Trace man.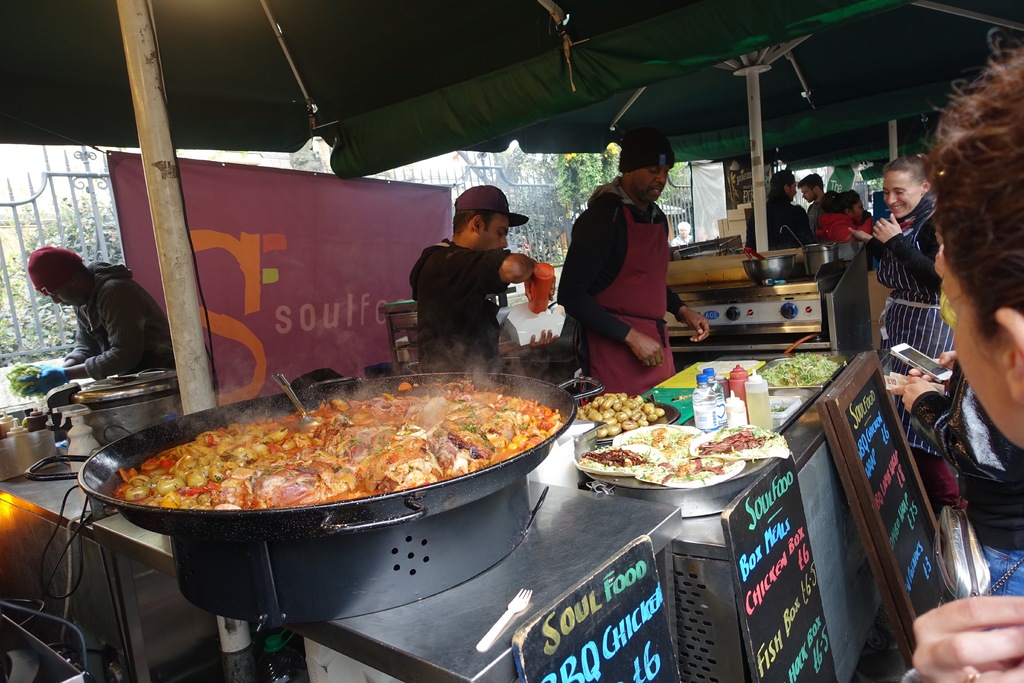
Traced to bbox(6, 240, 177, 406).
